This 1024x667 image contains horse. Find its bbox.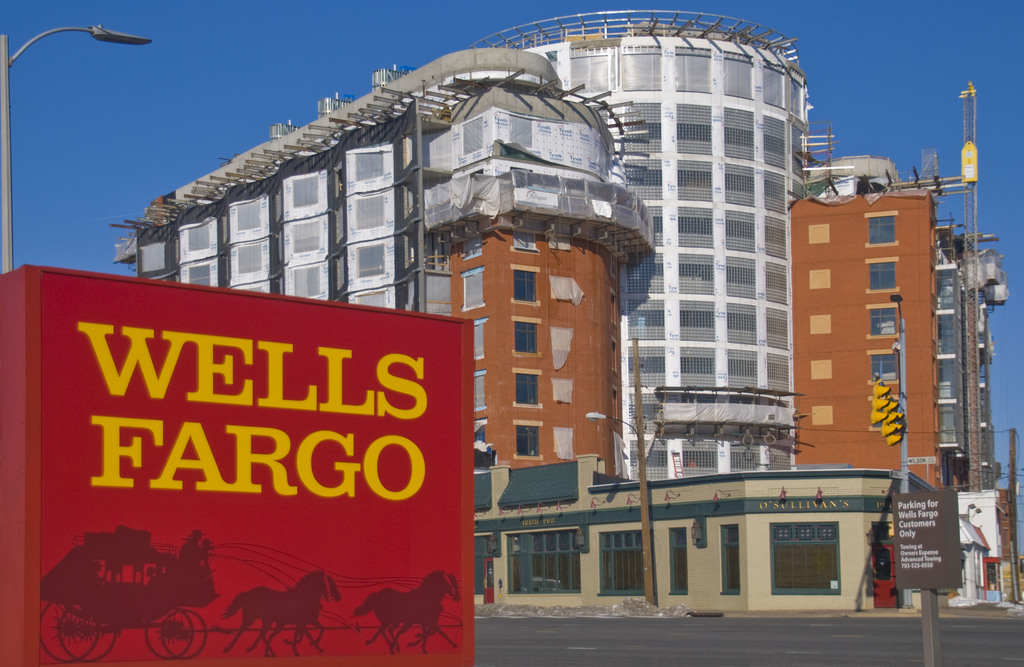
[220,567,343,655].
